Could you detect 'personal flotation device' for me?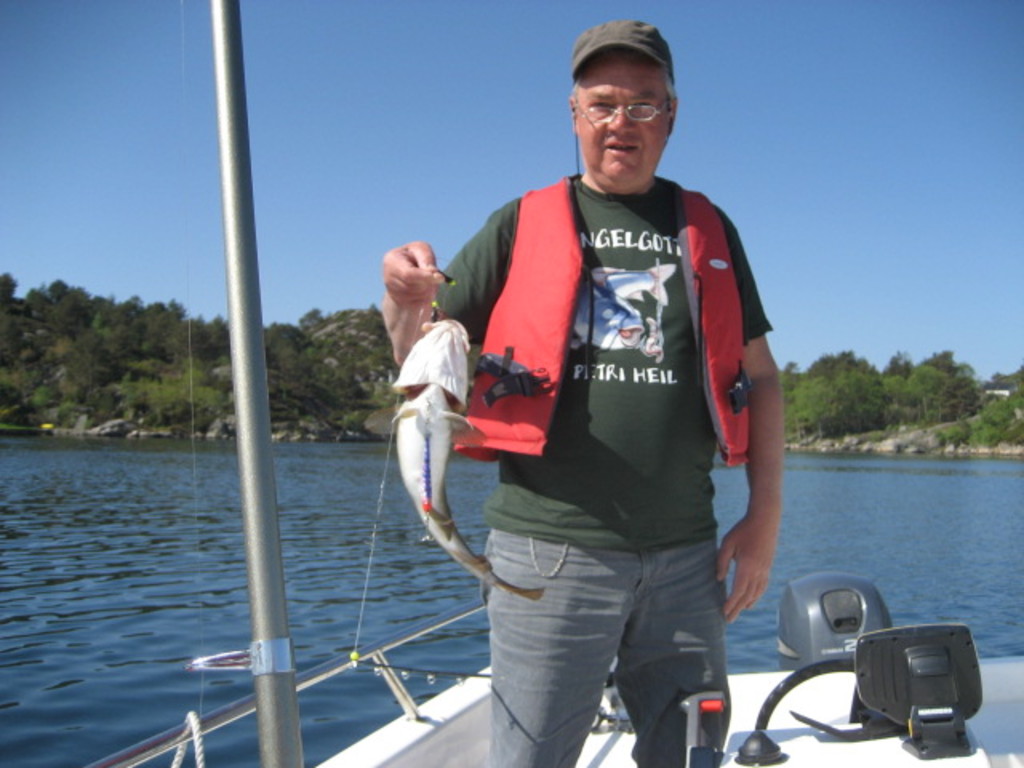
Detection result: Rect(459, 162, 752, 467).
